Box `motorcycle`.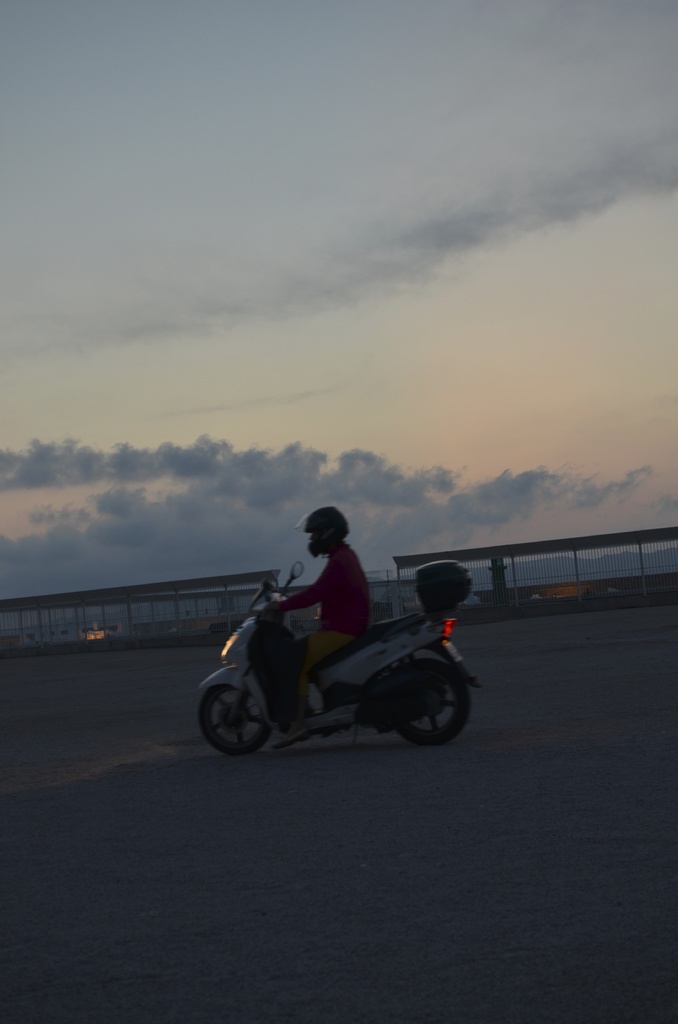
box(186, 580, 488, 758).
